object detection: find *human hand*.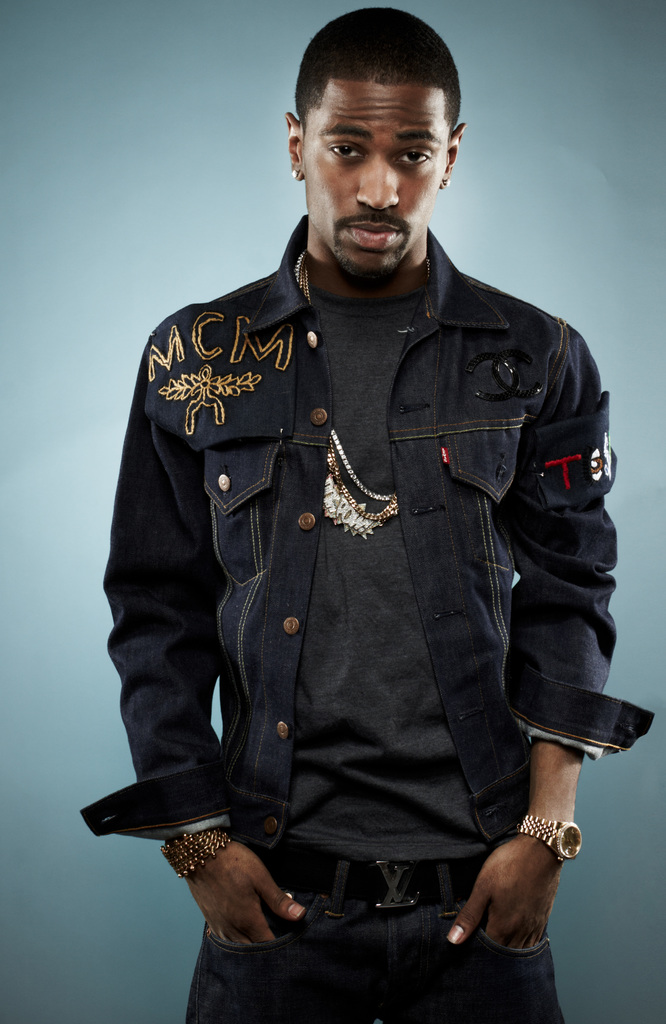
<bbox>176, 842, 307, 951</bbox>.
